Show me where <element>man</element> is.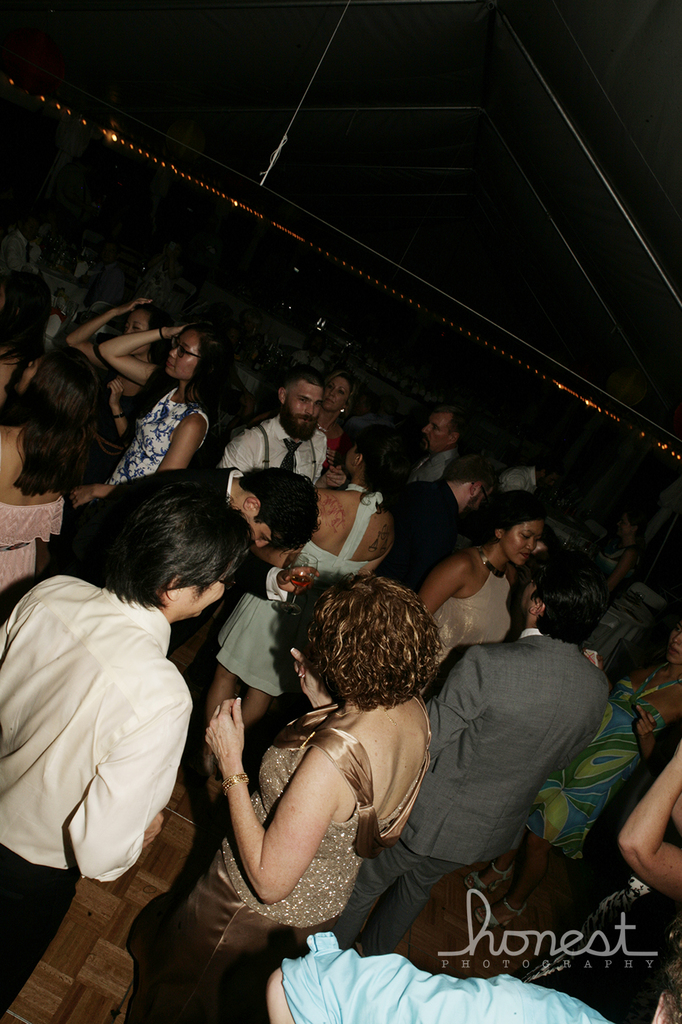
<element>man</element> is at (0,477,257,1014).
